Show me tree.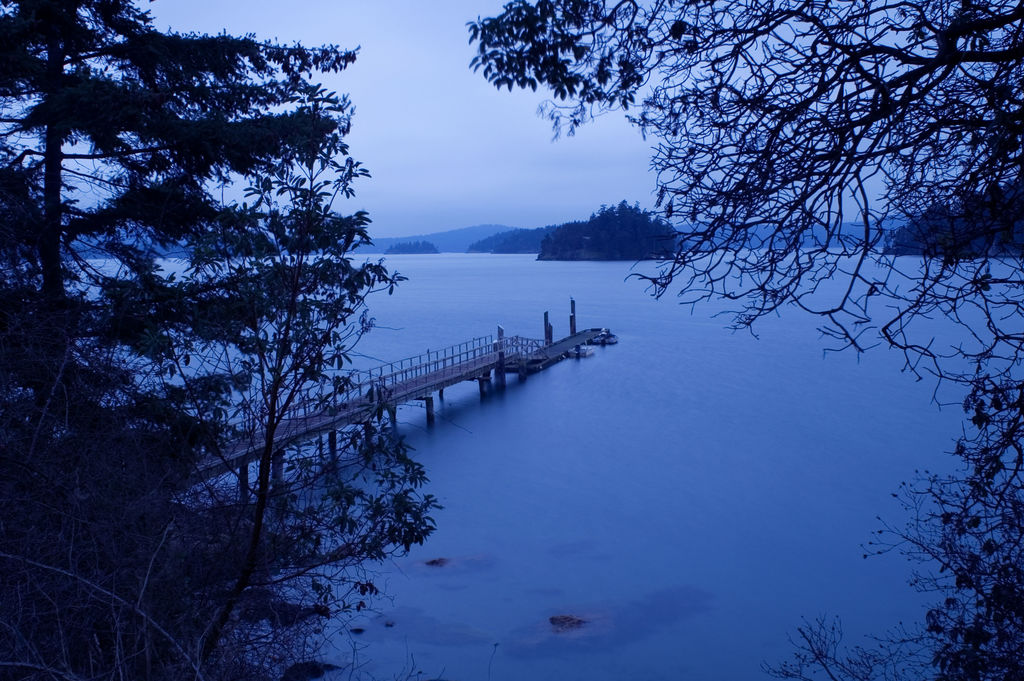
tree is here: (x1=28, y1=0, x2=533, y2=657).
